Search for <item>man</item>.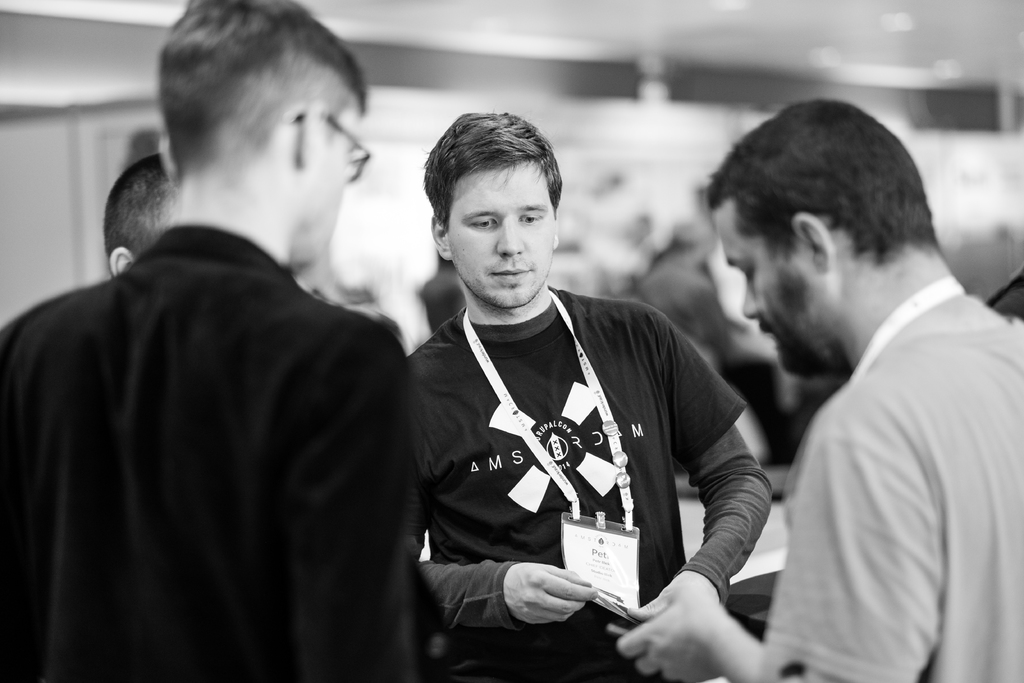
Found at detection(637, 212, 729, 491).
